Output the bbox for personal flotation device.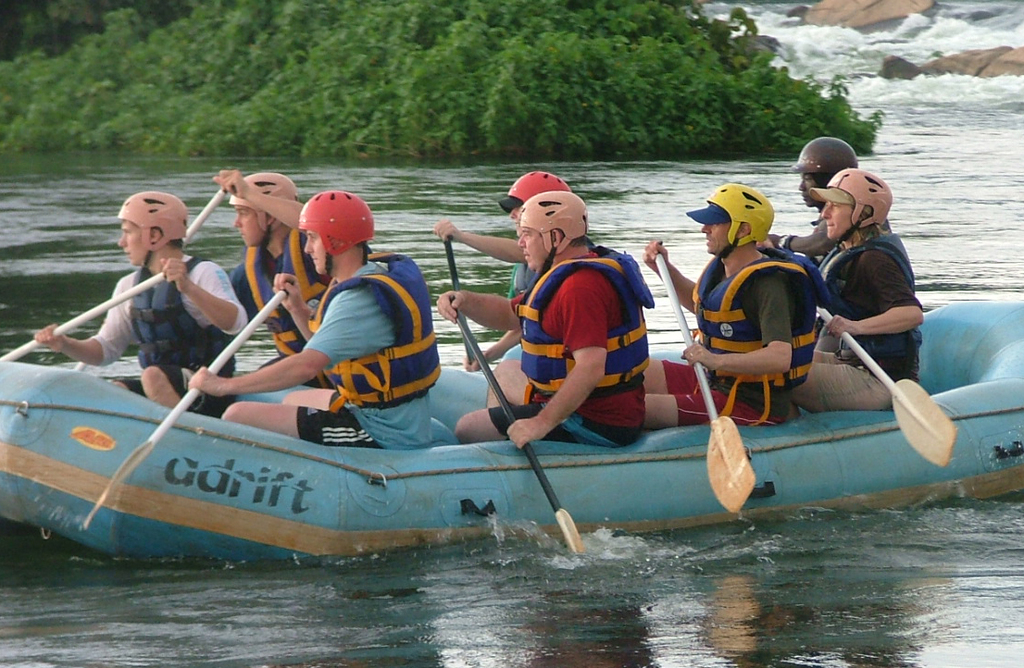
locate(688, 240, 824, 391).
